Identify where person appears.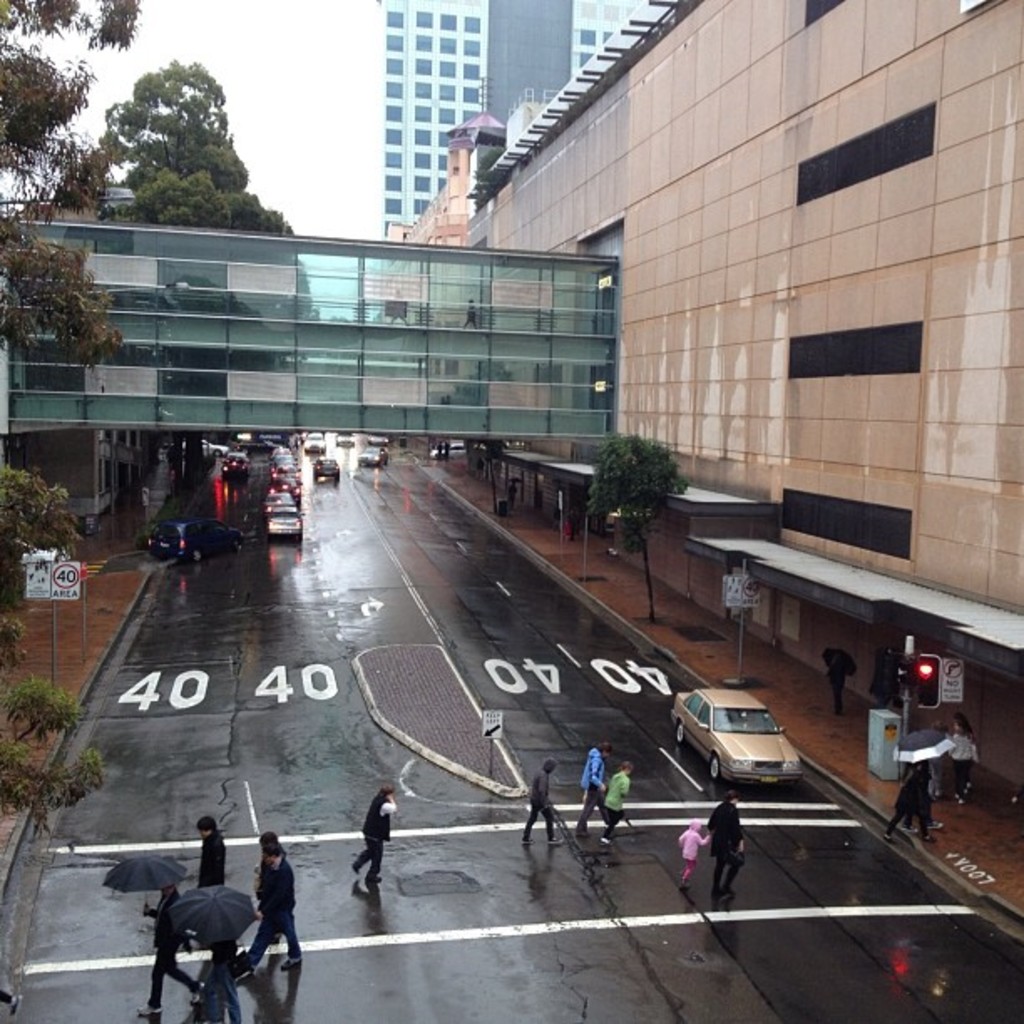
Appears at x1=830, y1=659, x2=847, y2=703.
